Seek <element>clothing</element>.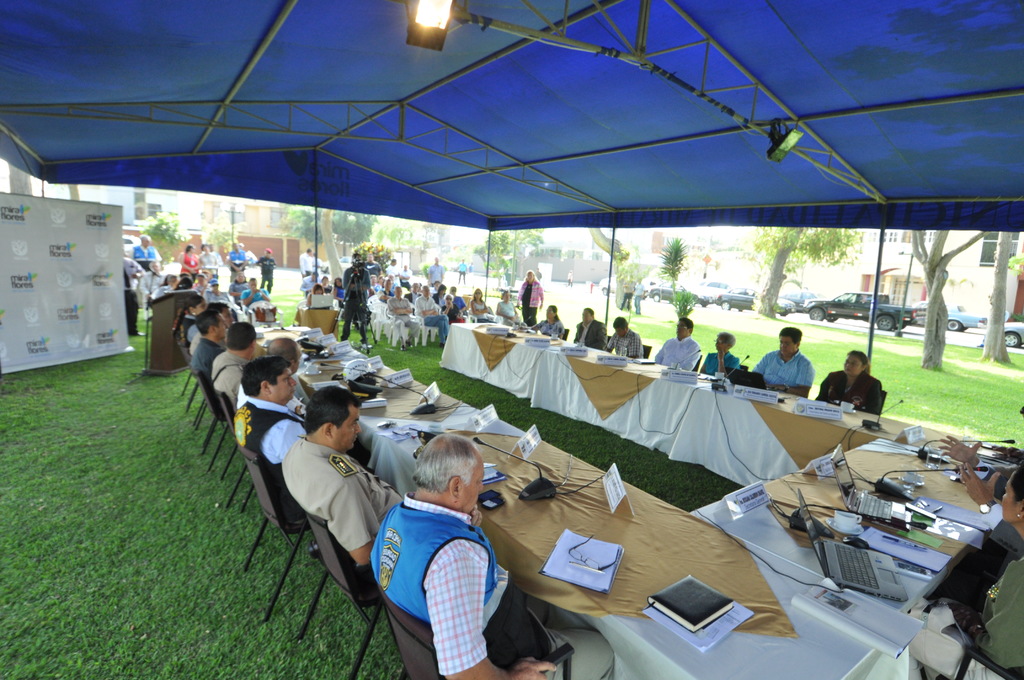
(left=201, top=252, right=221, bottom=281).
